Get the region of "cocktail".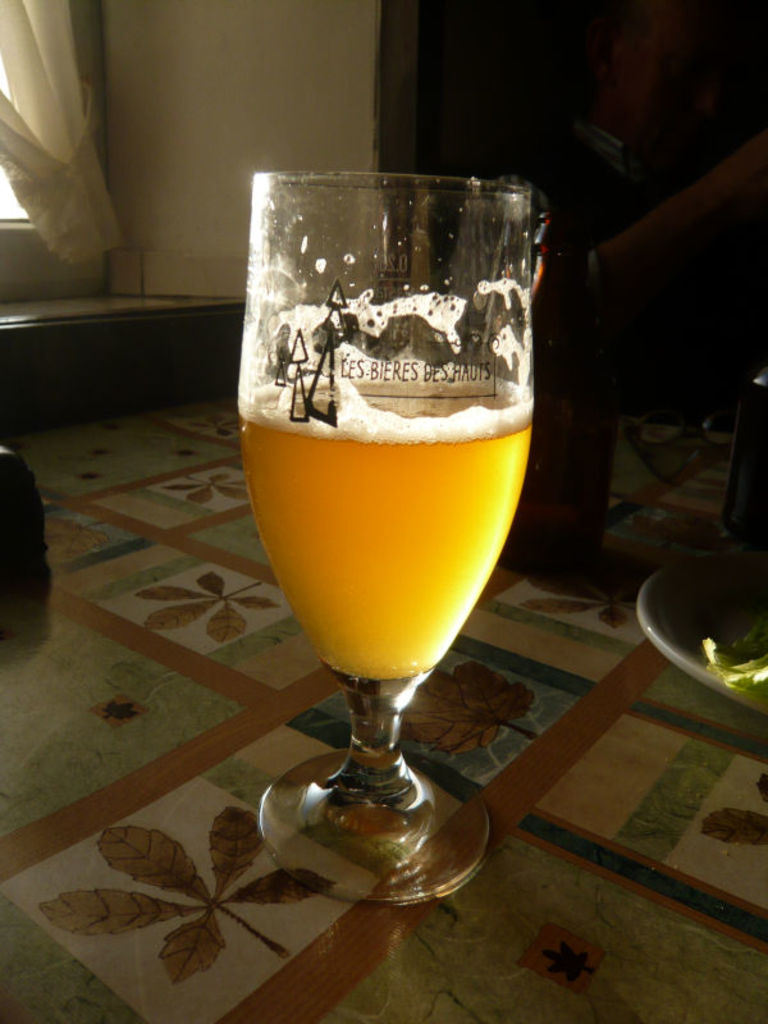
{"x1": 229, "y1": 157, "x2": 556, "y2": 901}.
